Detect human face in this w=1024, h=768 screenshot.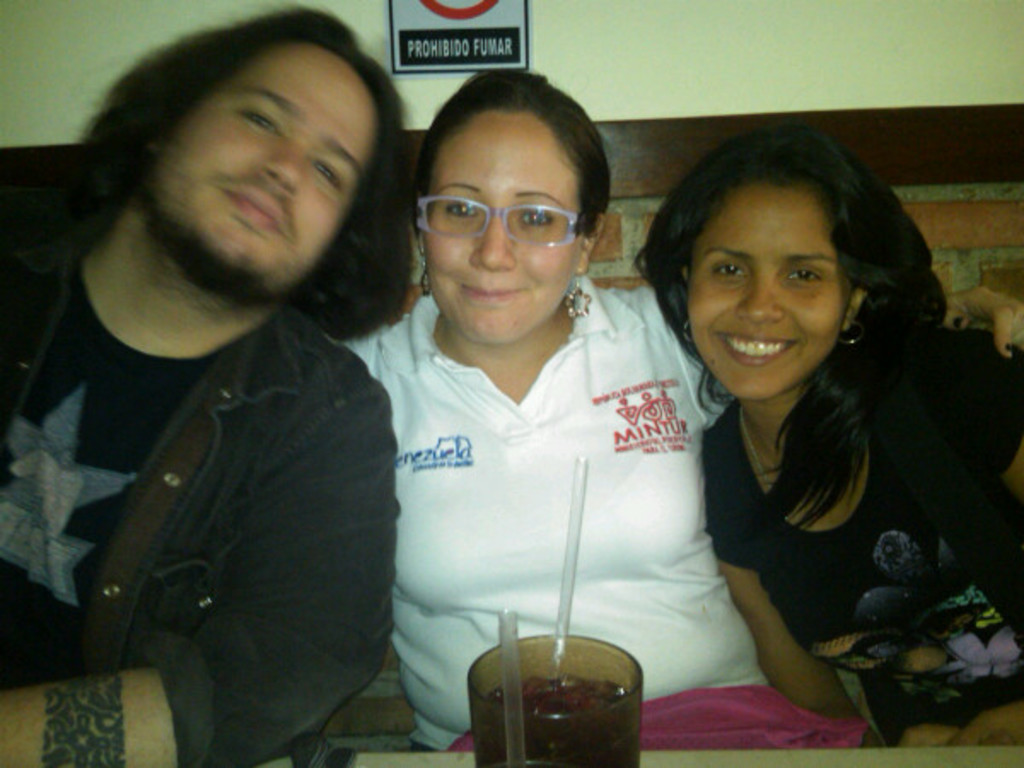
Detection: BBox(425, 114, 582, 346).
